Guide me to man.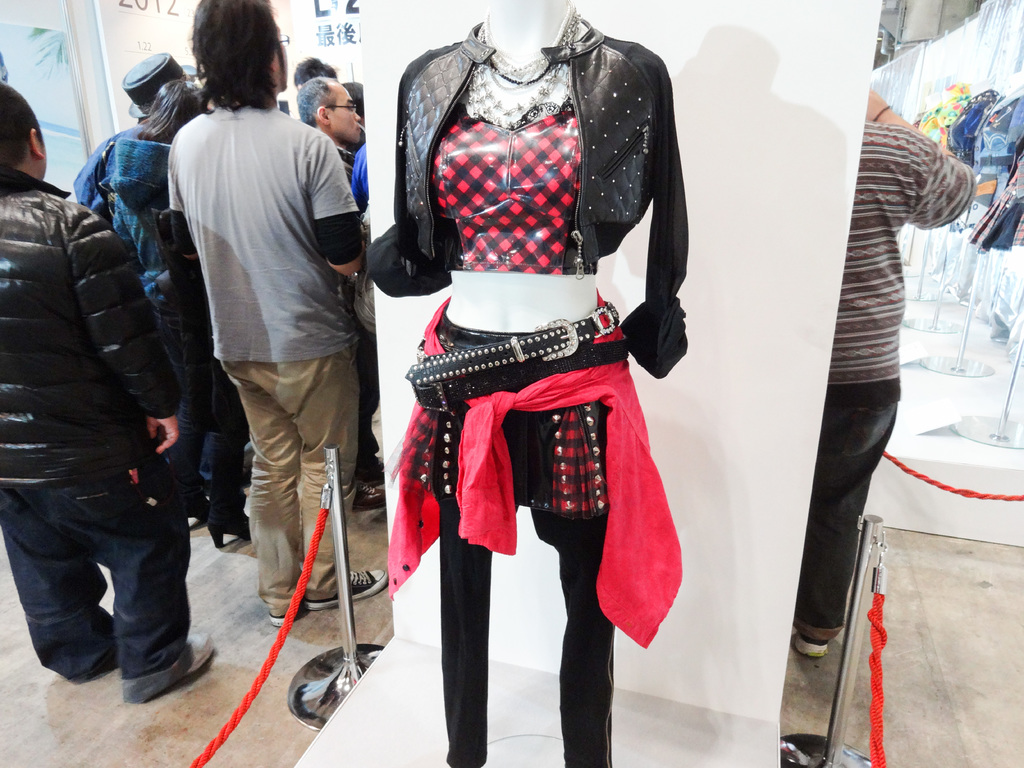
Guidance: (left=297, top=73, right=378, bottom=511).
